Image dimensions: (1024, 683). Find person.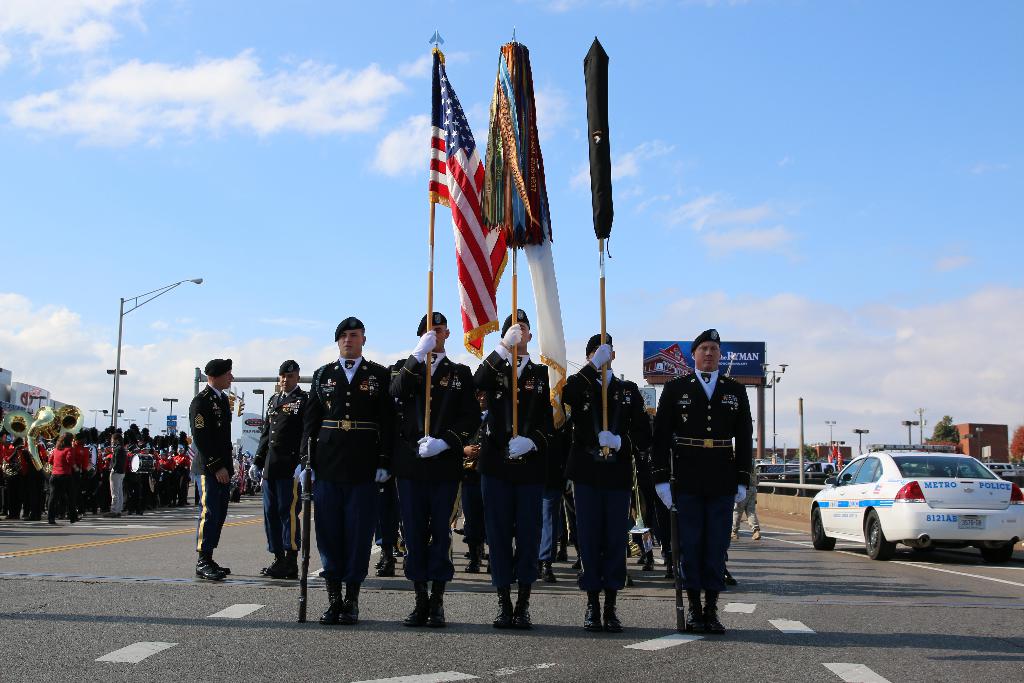
BBox(189, 359, 234, 579).
